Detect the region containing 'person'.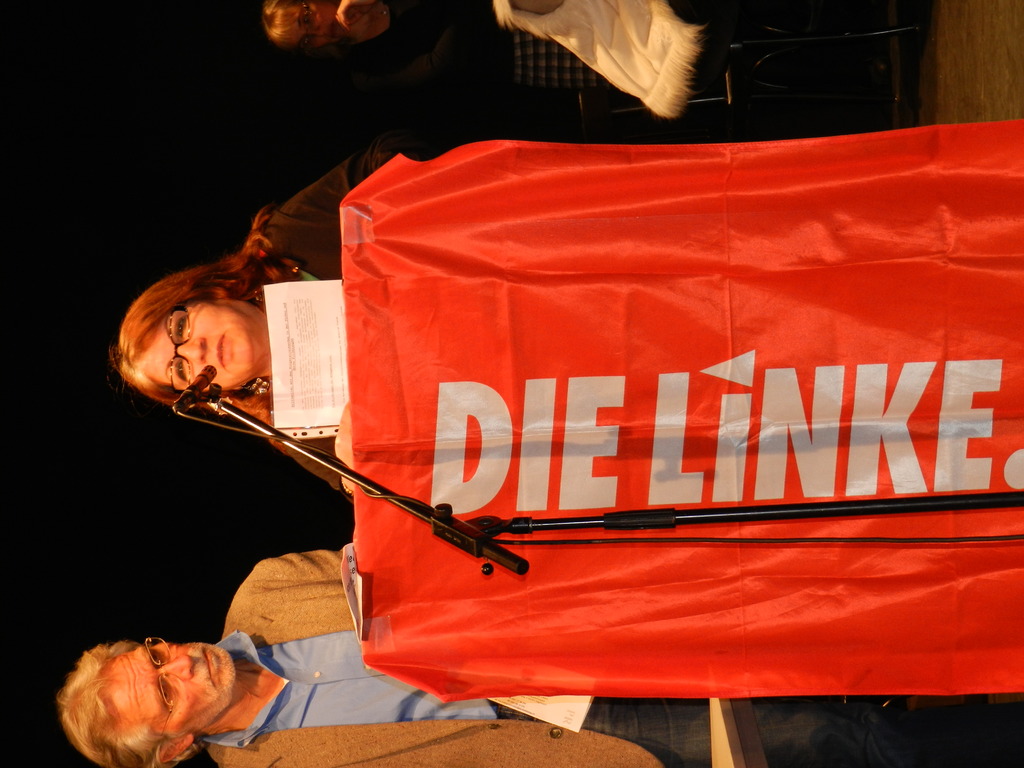
box(253, 0, 394, 53).
